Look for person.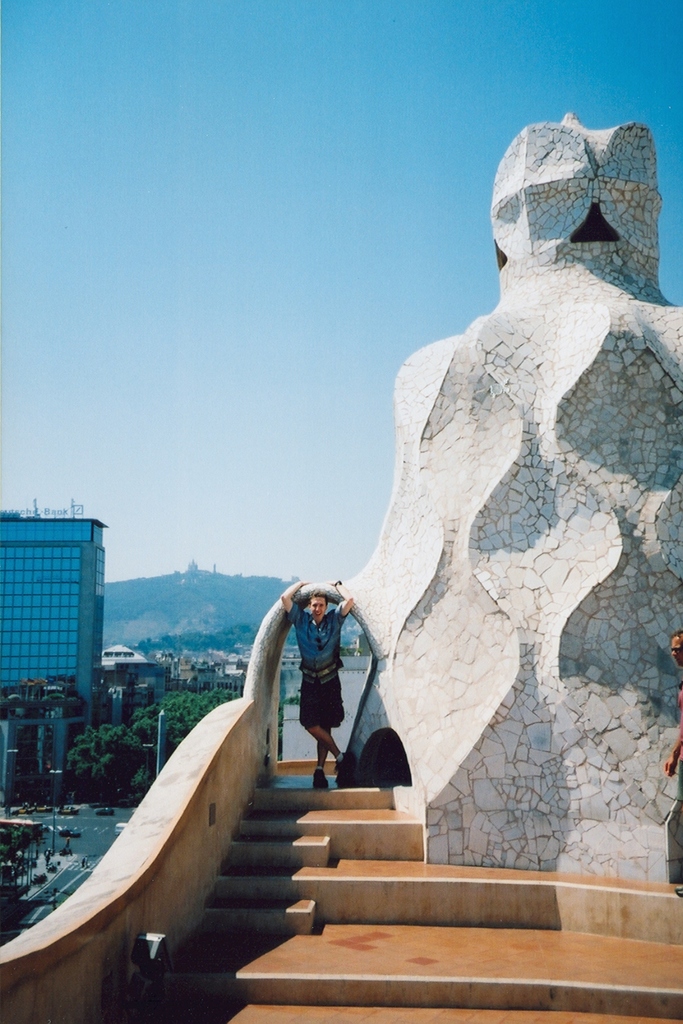
Found: x1=267, y1=576, x2=363, y2=808.
